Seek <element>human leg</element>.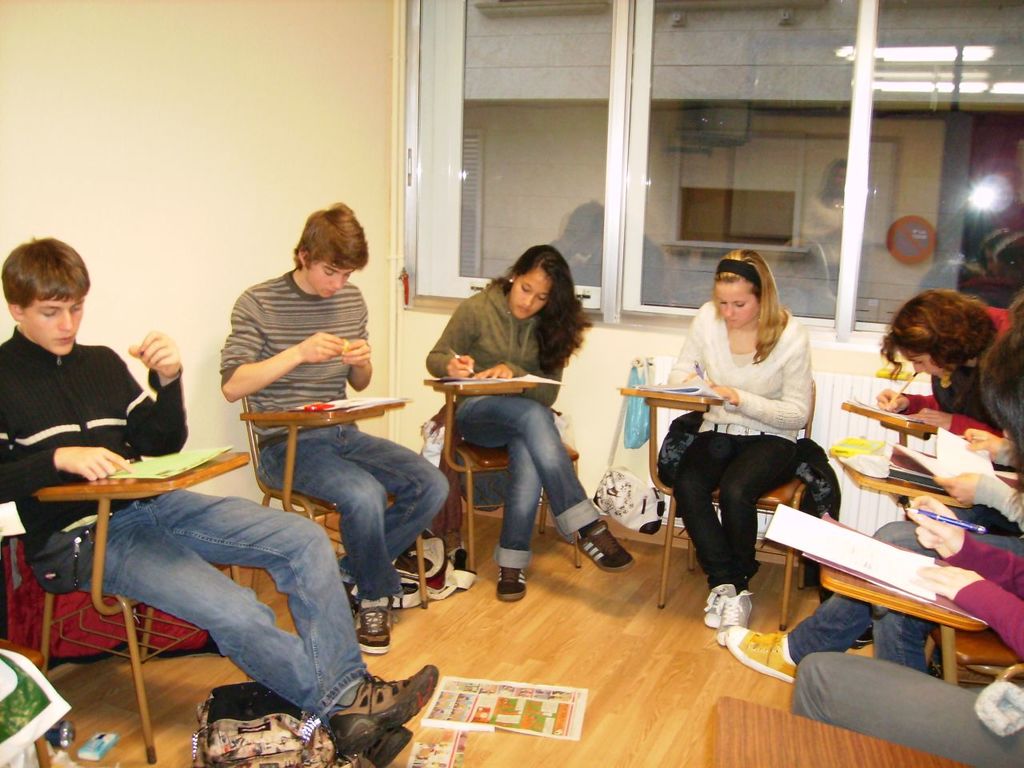
box(725, 450, 783, 636).
